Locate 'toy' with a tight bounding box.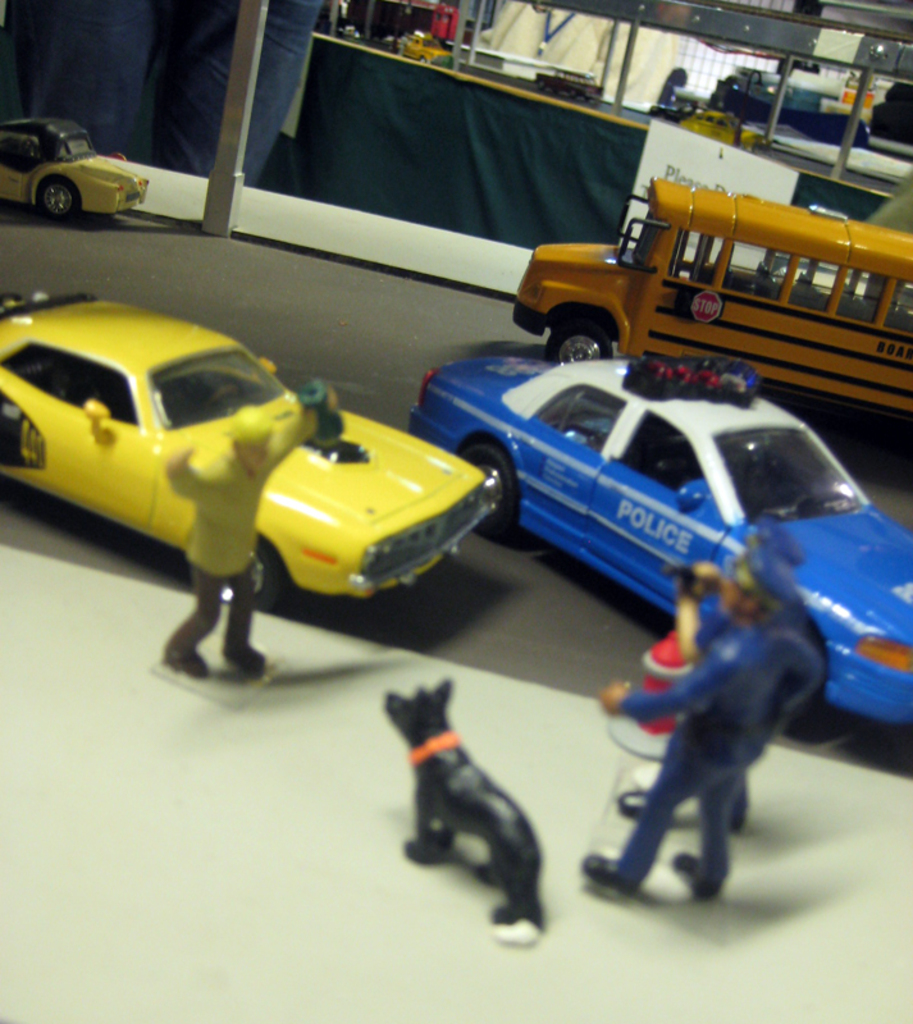
pyautogui.locateOnScreen(403, 357, 912, 723).
